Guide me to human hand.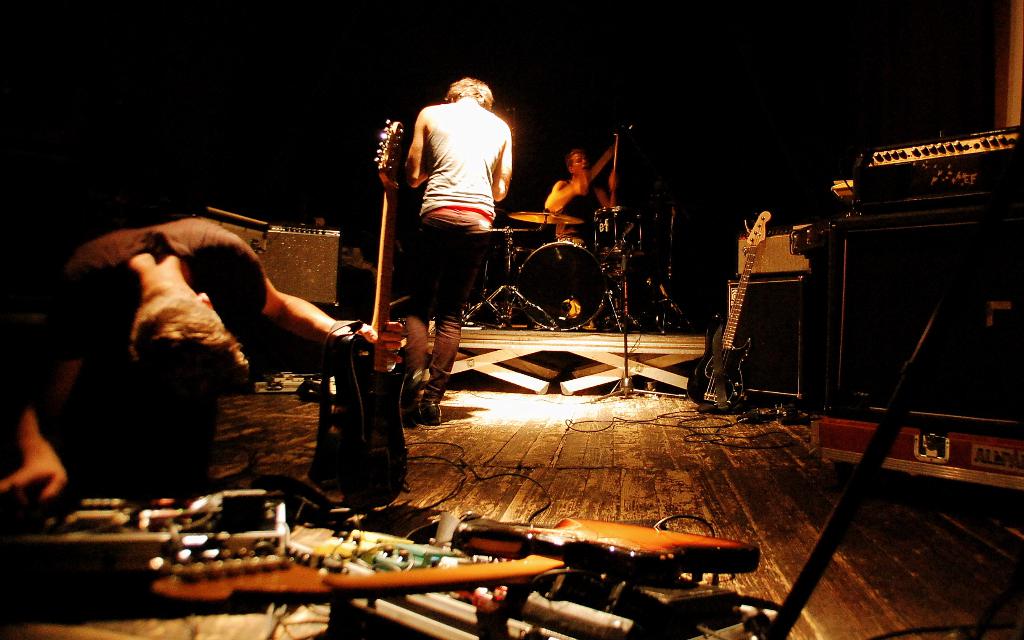
Guidance: [x1=364, y1=322, x2=404, y2=356].
